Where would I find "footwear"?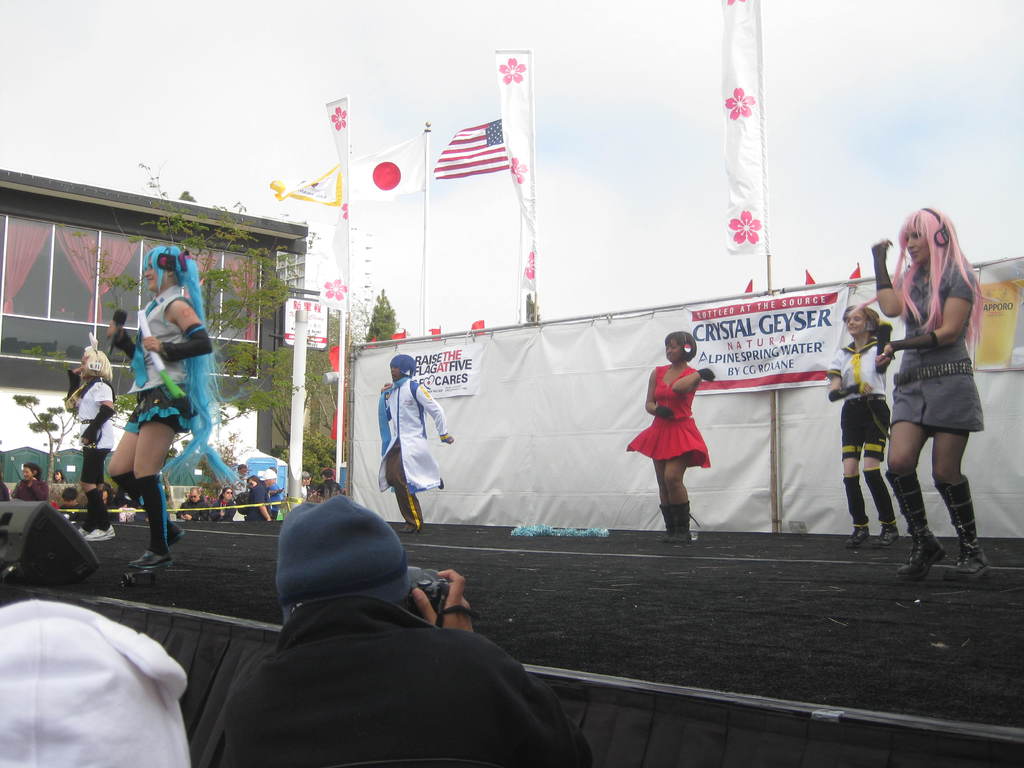
At [x1=895, y1=472, x2=943, y2=579].
